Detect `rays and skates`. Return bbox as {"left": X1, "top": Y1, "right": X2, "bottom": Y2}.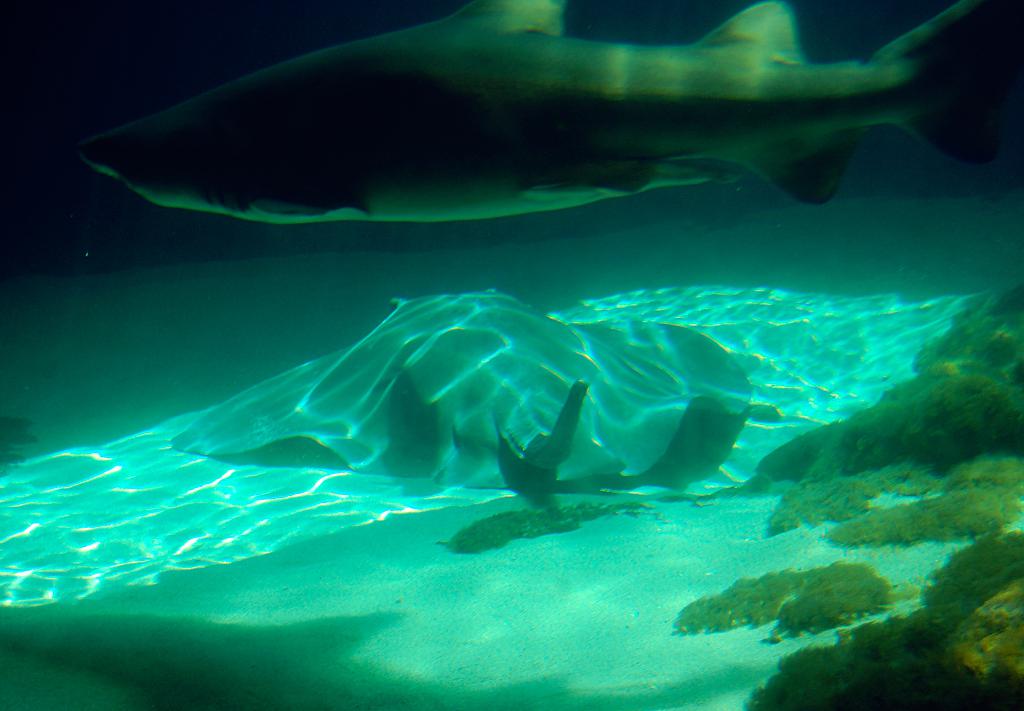
{"left": 161, "top": 287, "right": 755, "bottom": 490}.
